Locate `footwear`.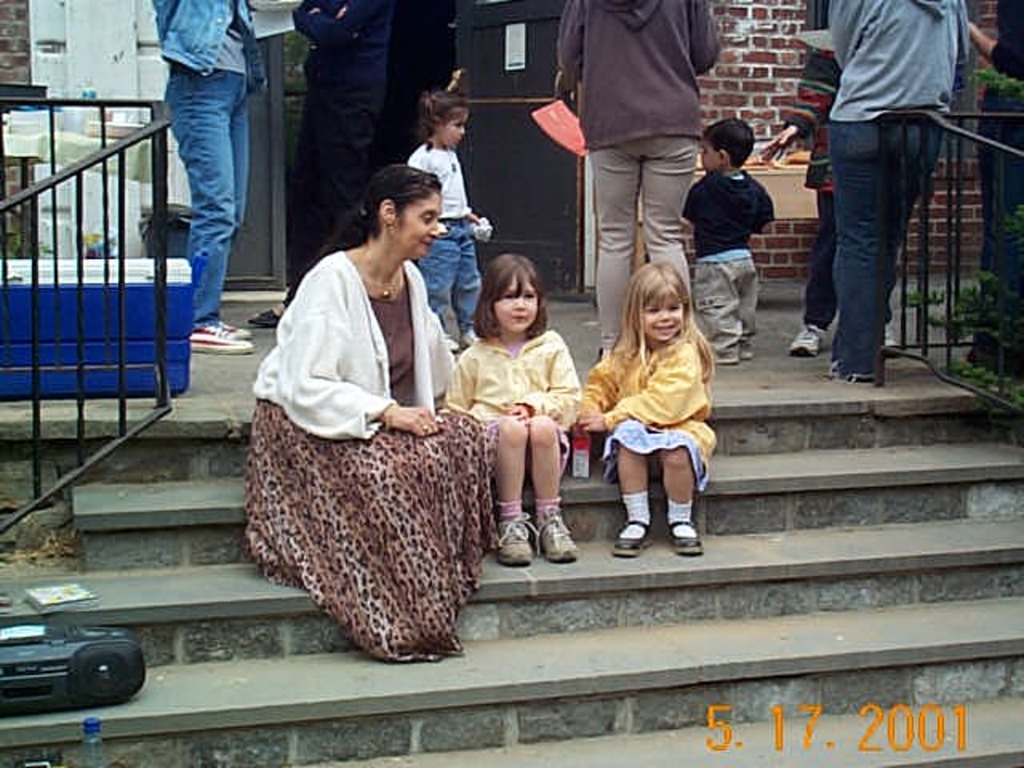
Bounding box: x1=786, y1=323, x2=832, y2=354.
